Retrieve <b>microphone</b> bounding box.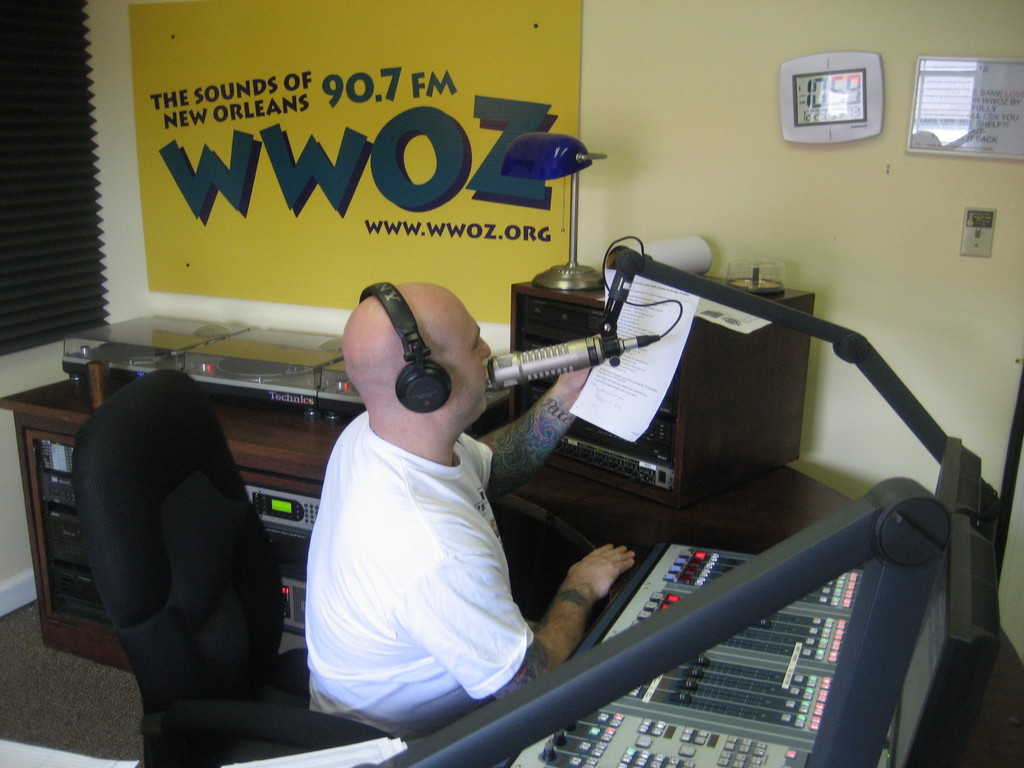
Bounding box: 484, 333, 639, 388.
